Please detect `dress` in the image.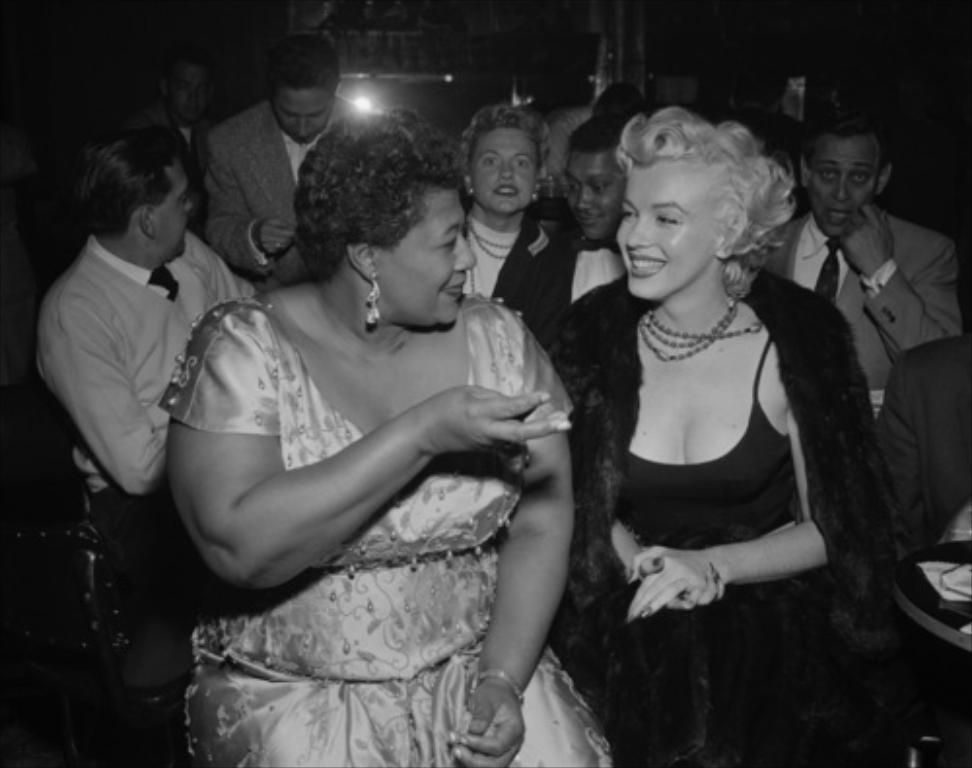
(x1=573, y1=340, x2=840, y2=766).
